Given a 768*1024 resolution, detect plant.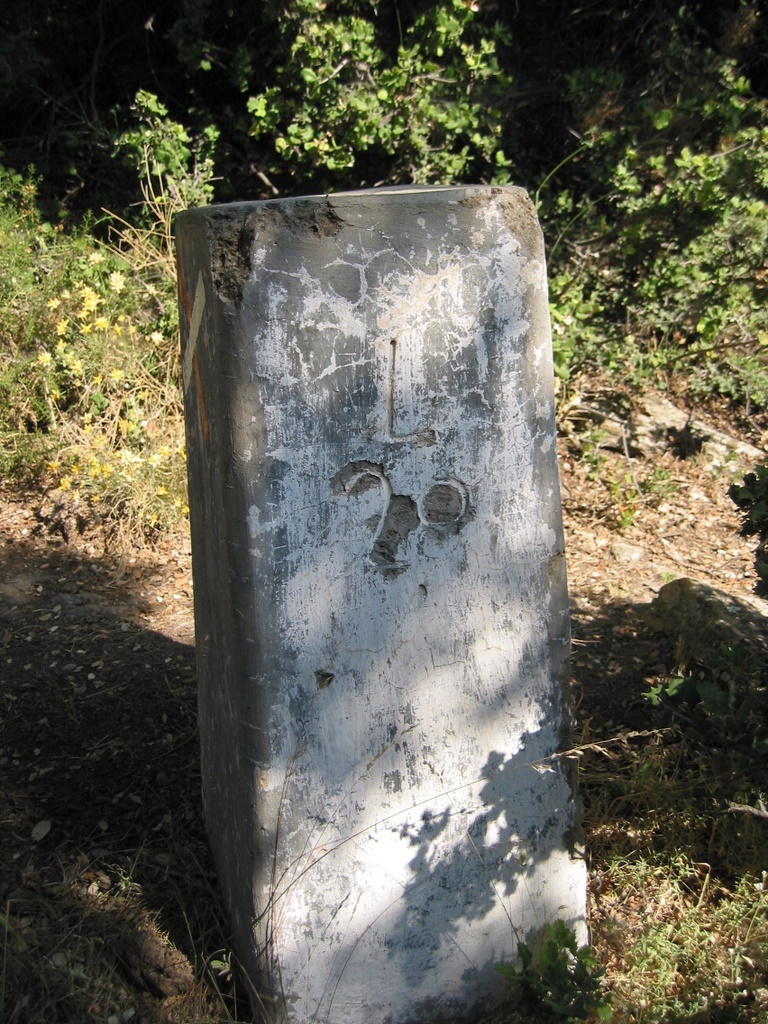
bbox=(235, 0, 544, 203).
